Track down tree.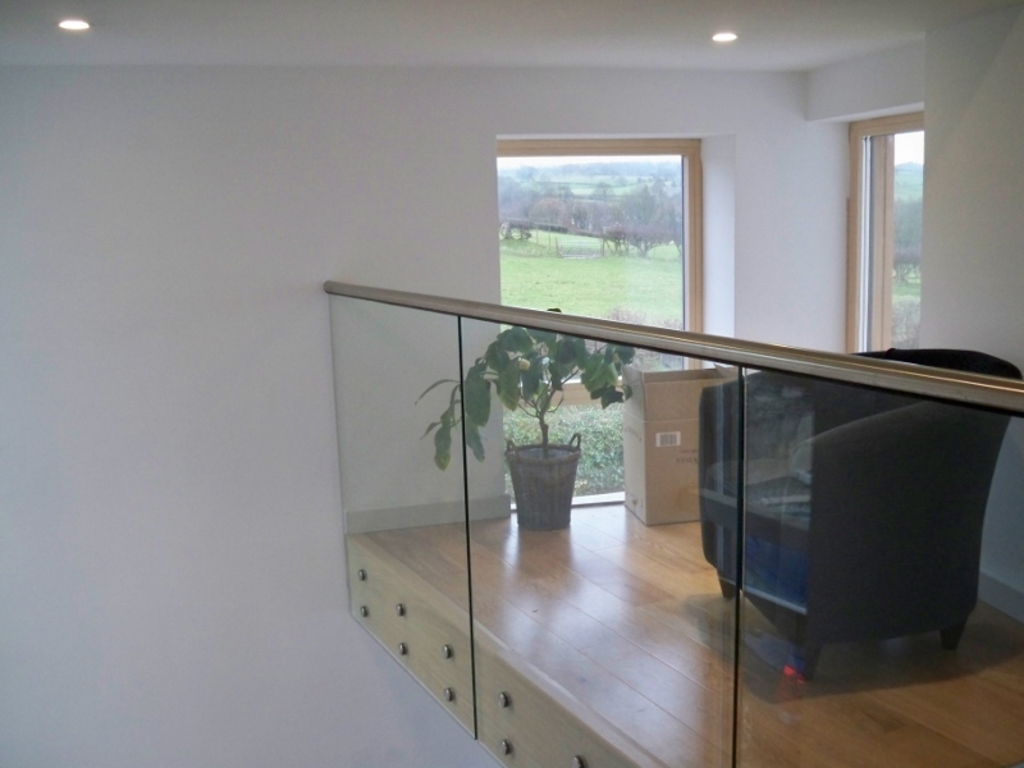
Tracked to [left=893, top=160, right=927, bottom=207].
